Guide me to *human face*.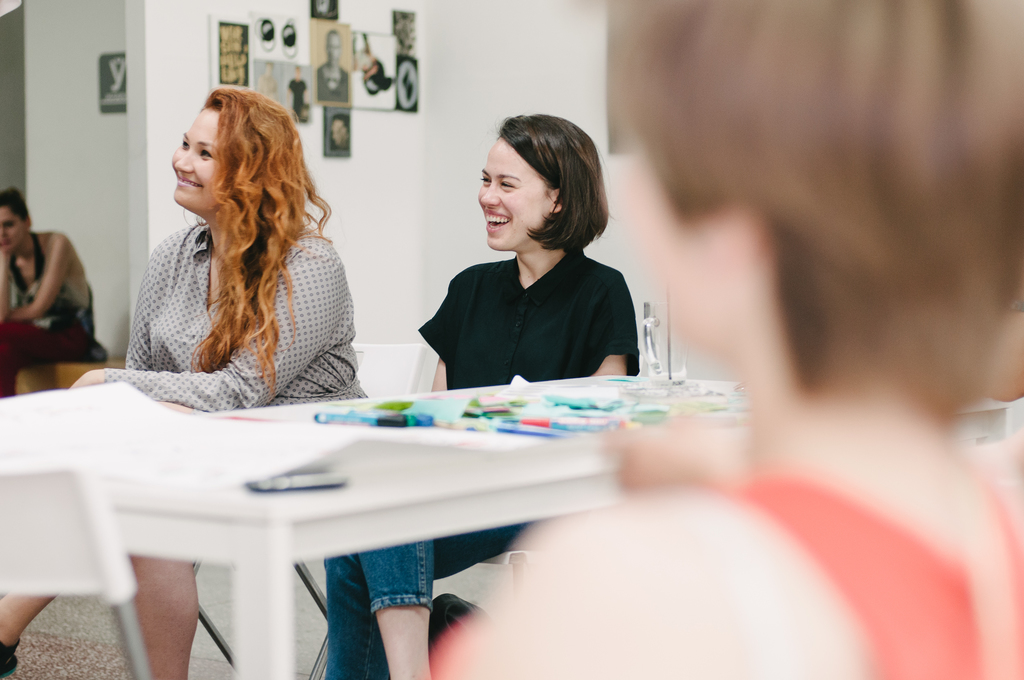
Guidance: 170 106 217 207.
